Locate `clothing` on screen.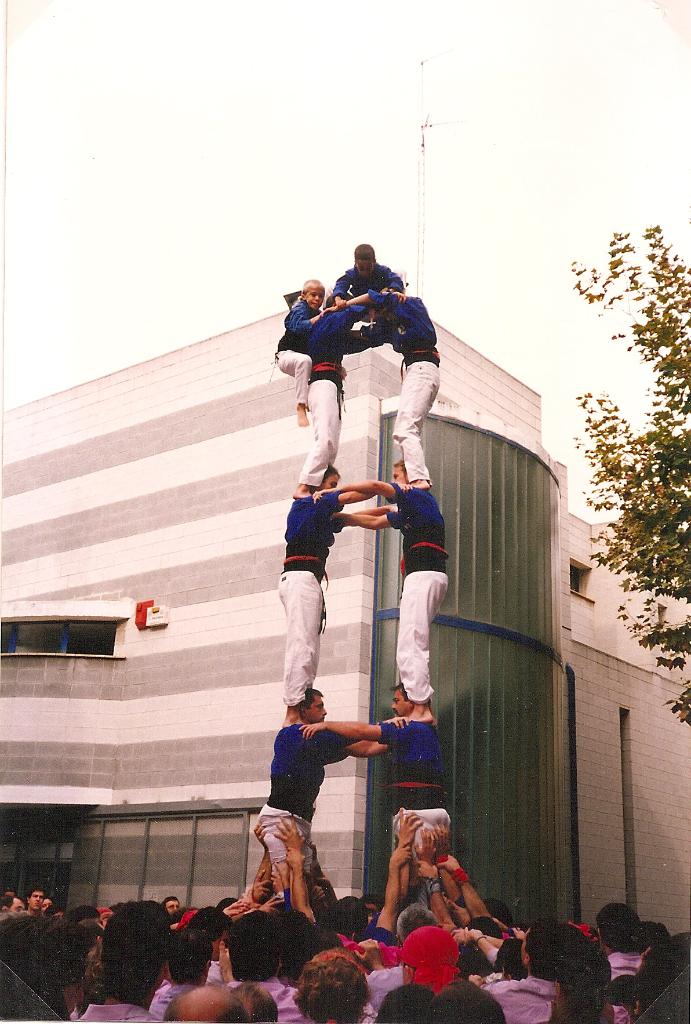
On screen at box(365, 287, 452, 474).
